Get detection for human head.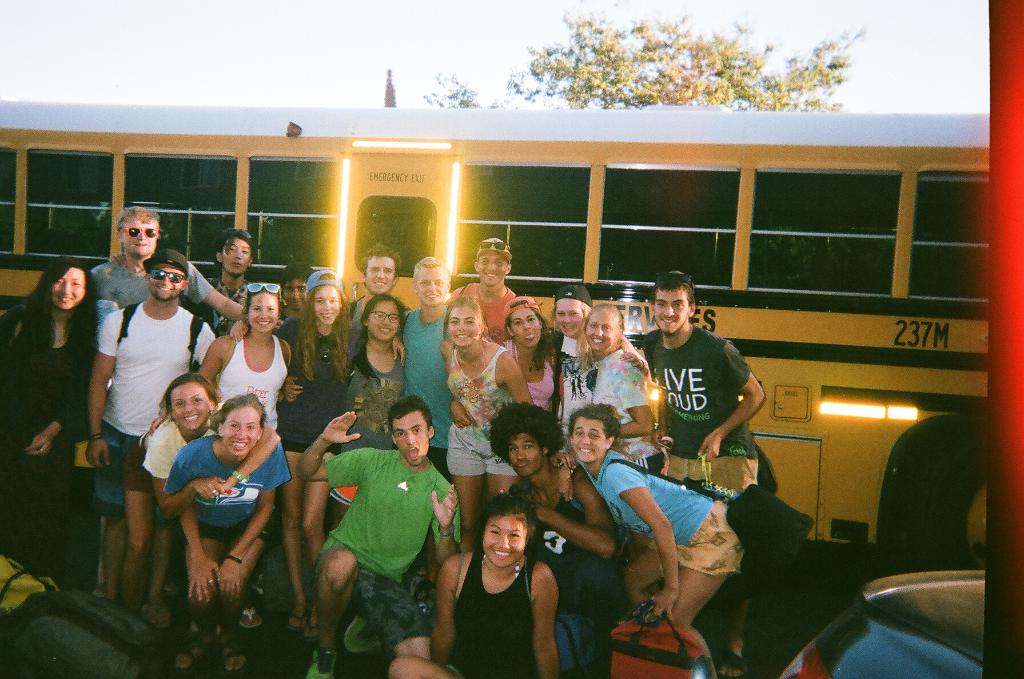
Detection: bbox=[481, 495, 524, 561].
